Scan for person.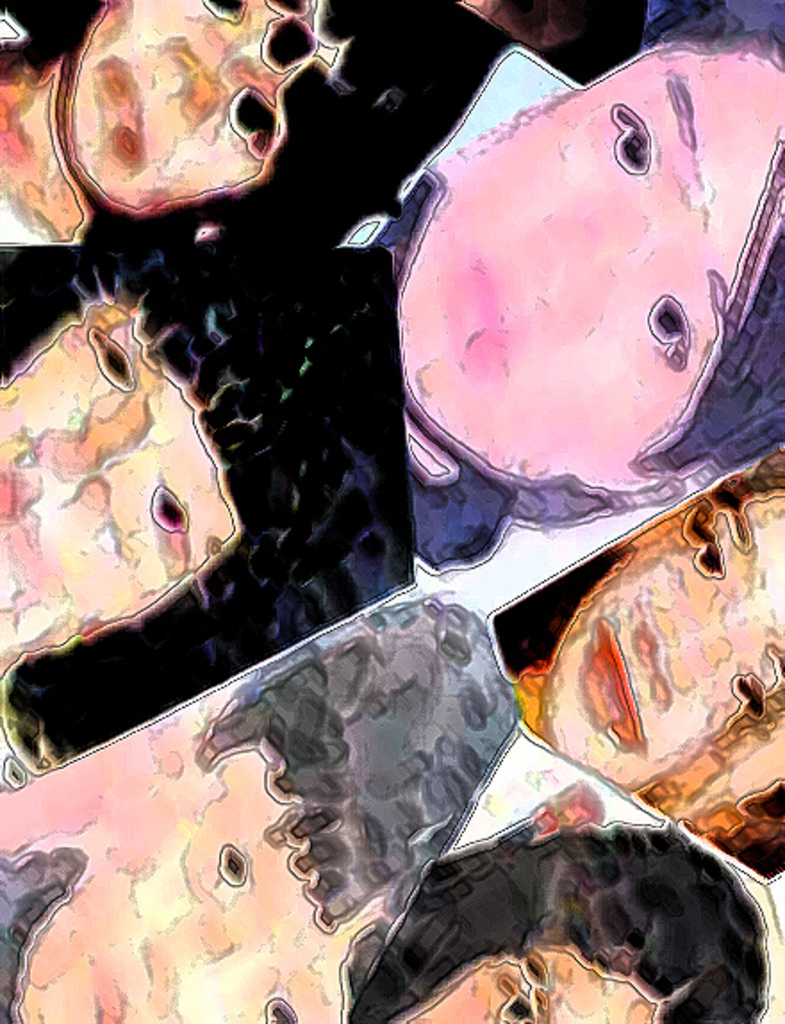
Scan result: locate(0, 590, 514, 1022).
